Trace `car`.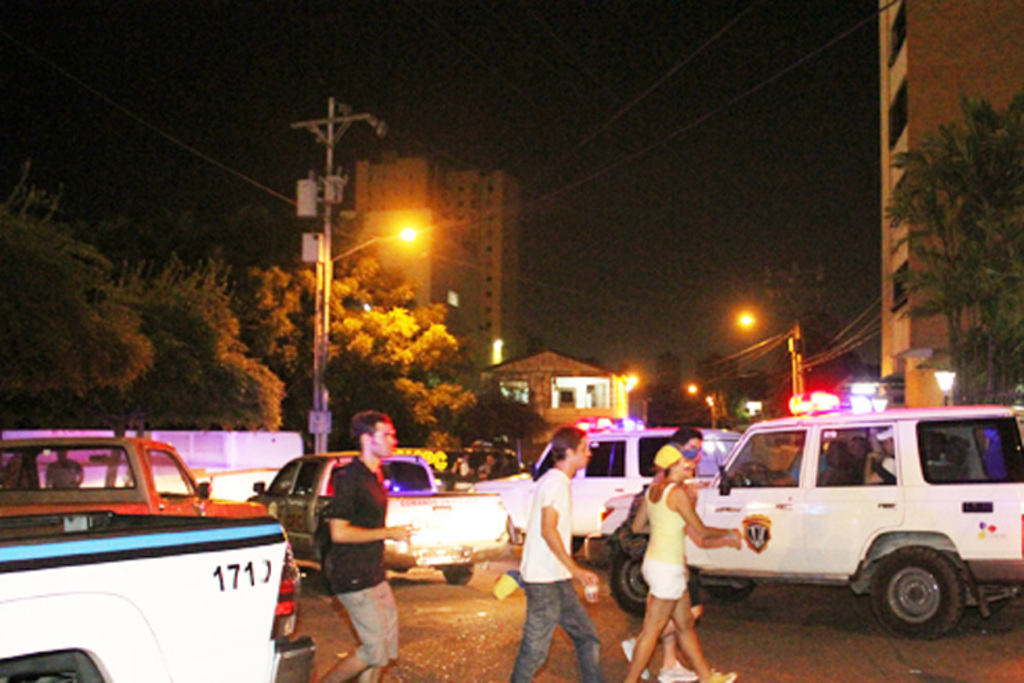
Traced to left=463, top=404, right=748, bottom=556.
